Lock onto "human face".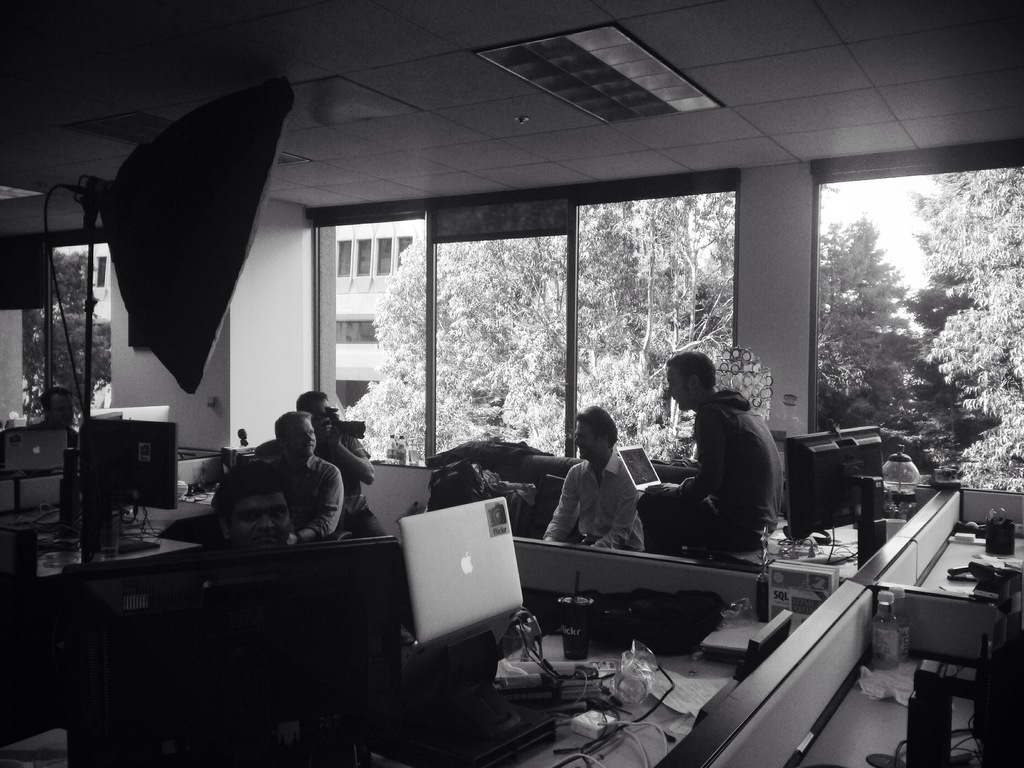
Locked: 290:417:316:459.
